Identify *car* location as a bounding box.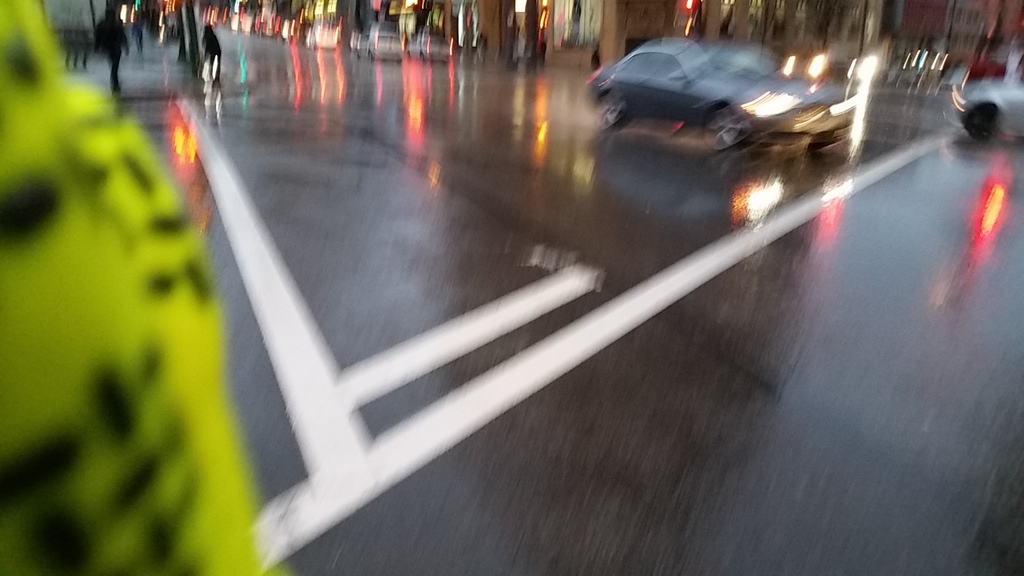
[580,33,849,147].
